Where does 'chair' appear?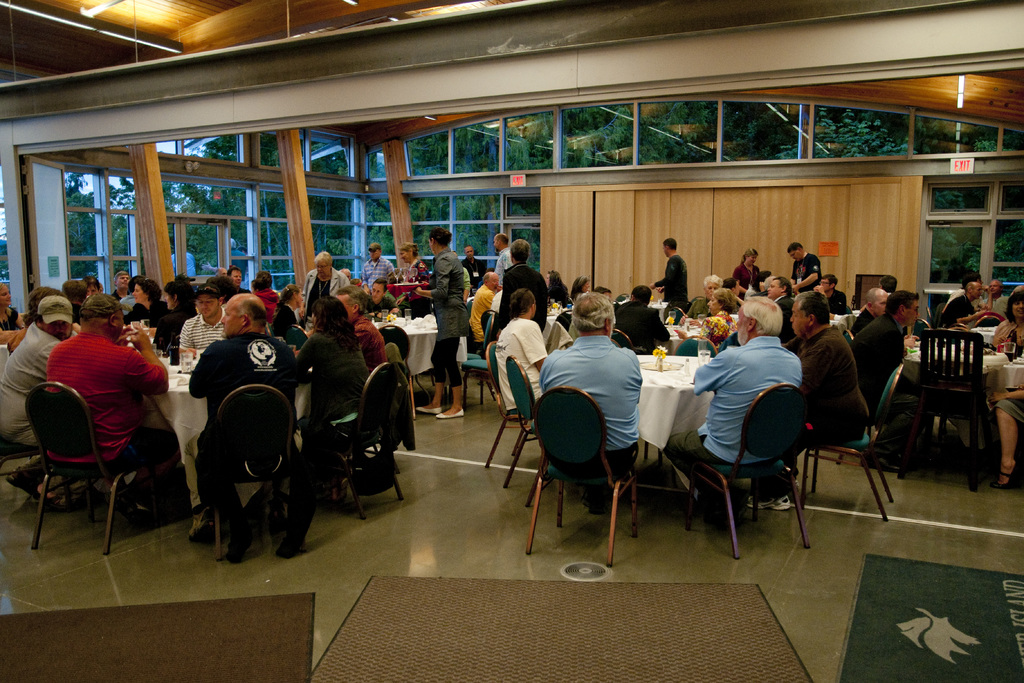
Appears at (453, 310, 499, 406).
